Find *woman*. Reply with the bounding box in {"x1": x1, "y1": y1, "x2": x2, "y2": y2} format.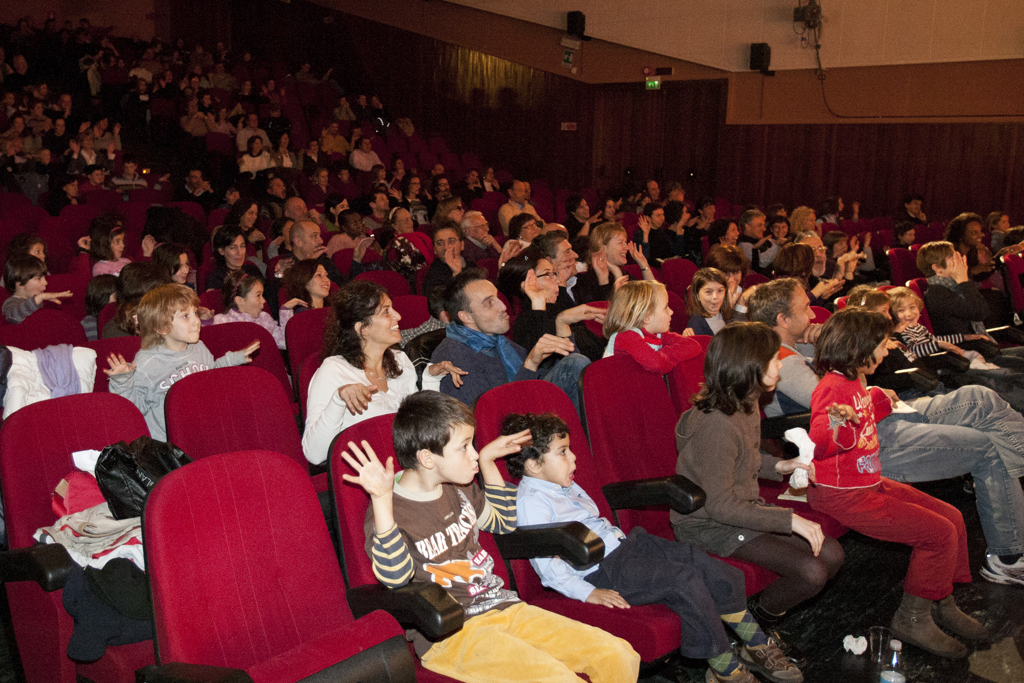
{"x1": 376, "y1": 205, "x2": 432, "y2": 256}.
